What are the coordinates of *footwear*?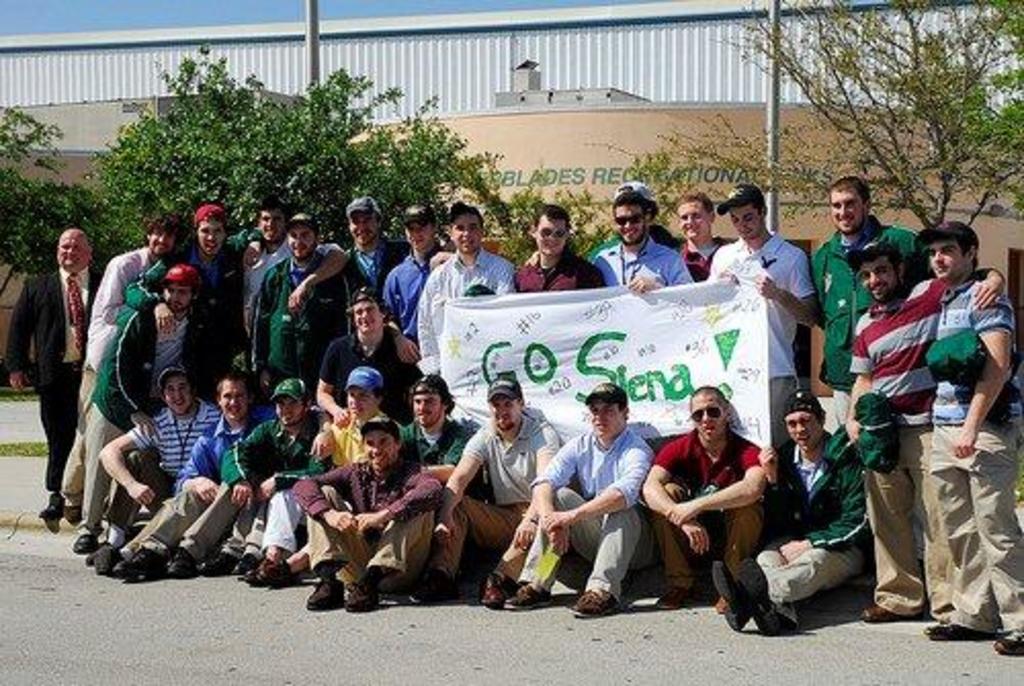
box=[125, 551, 150, 573].
